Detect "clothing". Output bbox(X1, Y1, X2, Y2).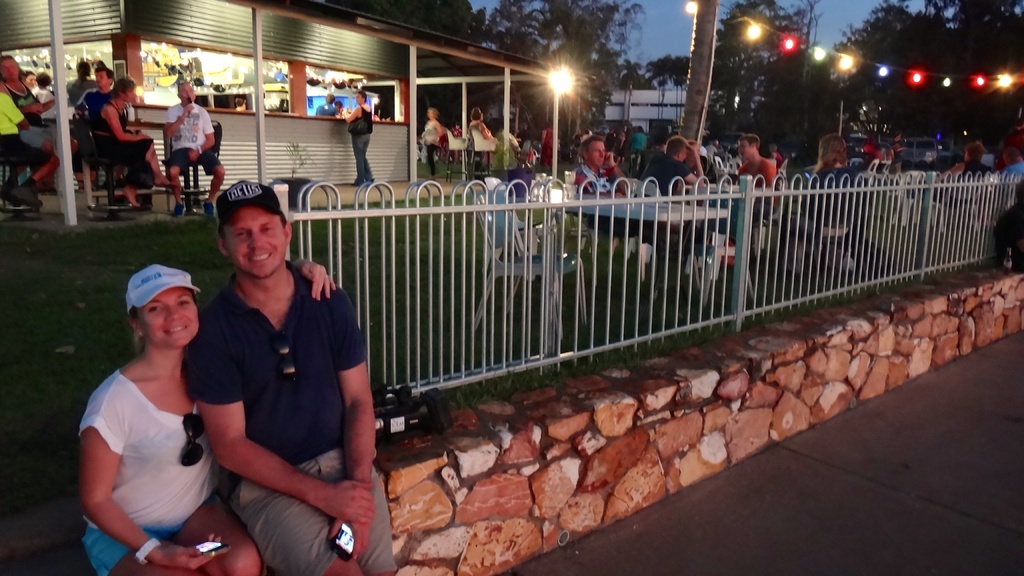
bbox(172, 99, 220, 168).
